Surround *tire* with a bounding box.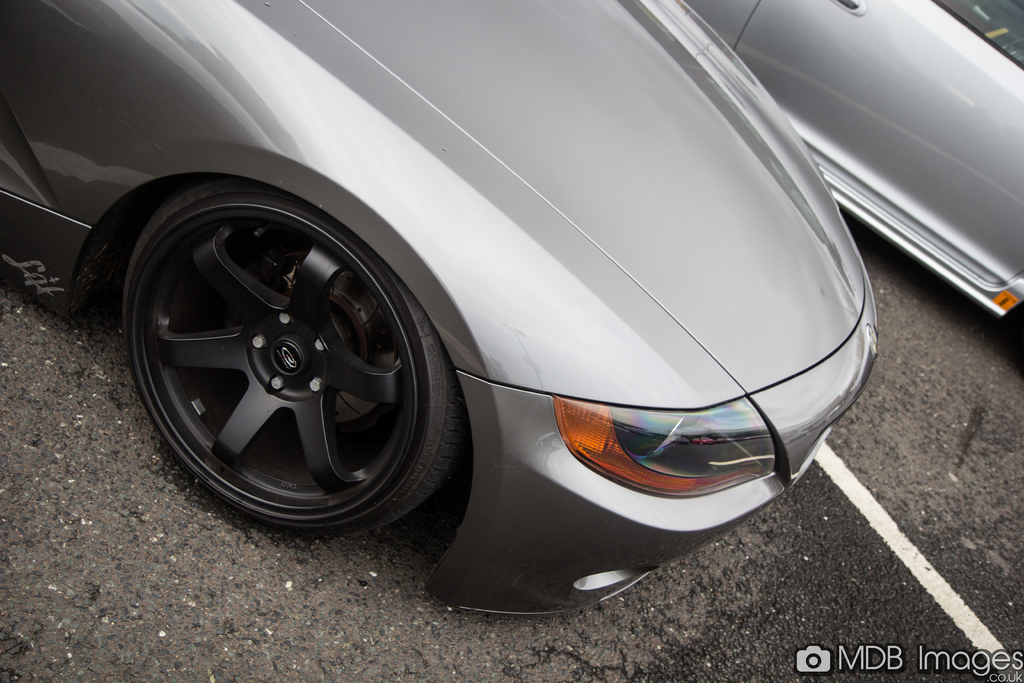
(left=122, top=192, right=479, bottom=531).
